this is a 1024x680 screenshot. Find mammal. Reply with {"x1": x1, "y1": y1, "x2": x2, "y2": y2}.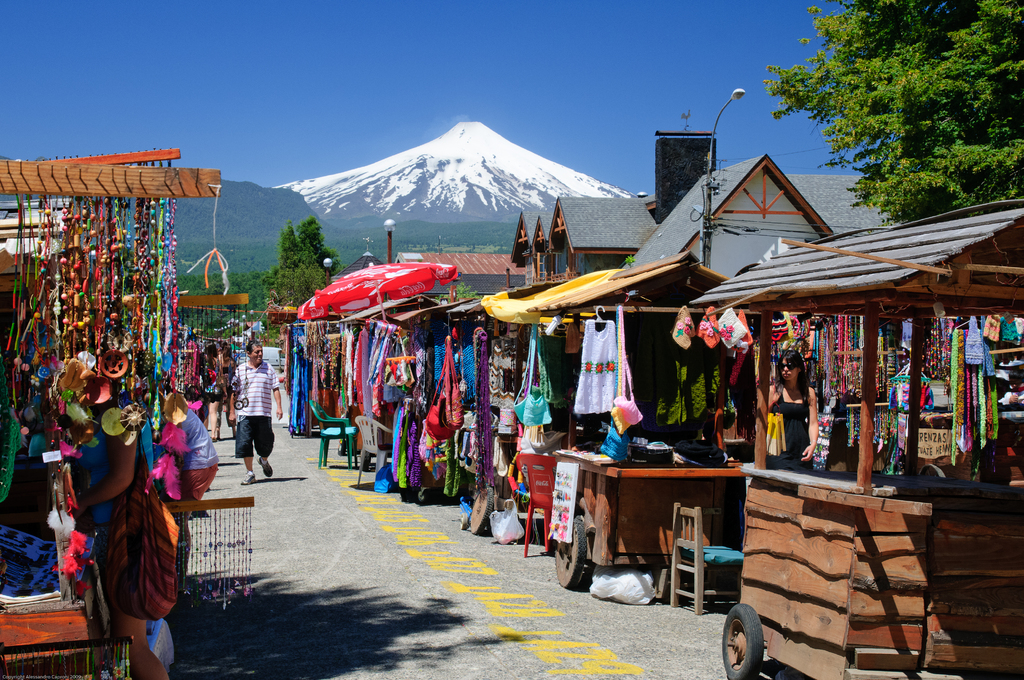
{"x1": 161, "y1": 384, "x2": 221, "y2": 579}.
